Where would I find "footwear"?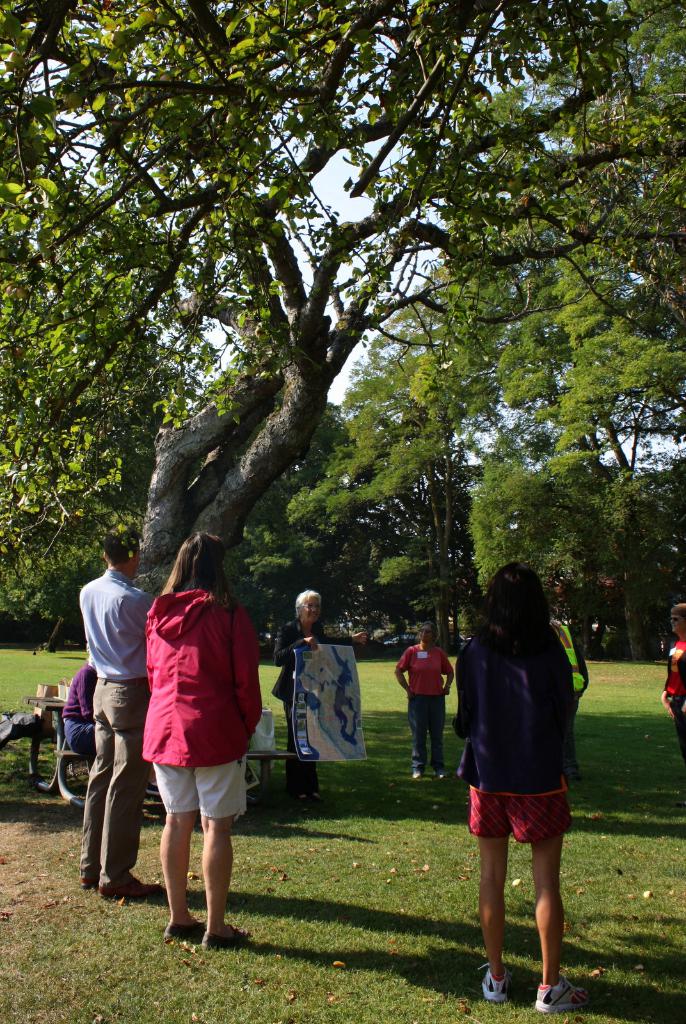
At bbox=(479, 961, 514, 1005).
